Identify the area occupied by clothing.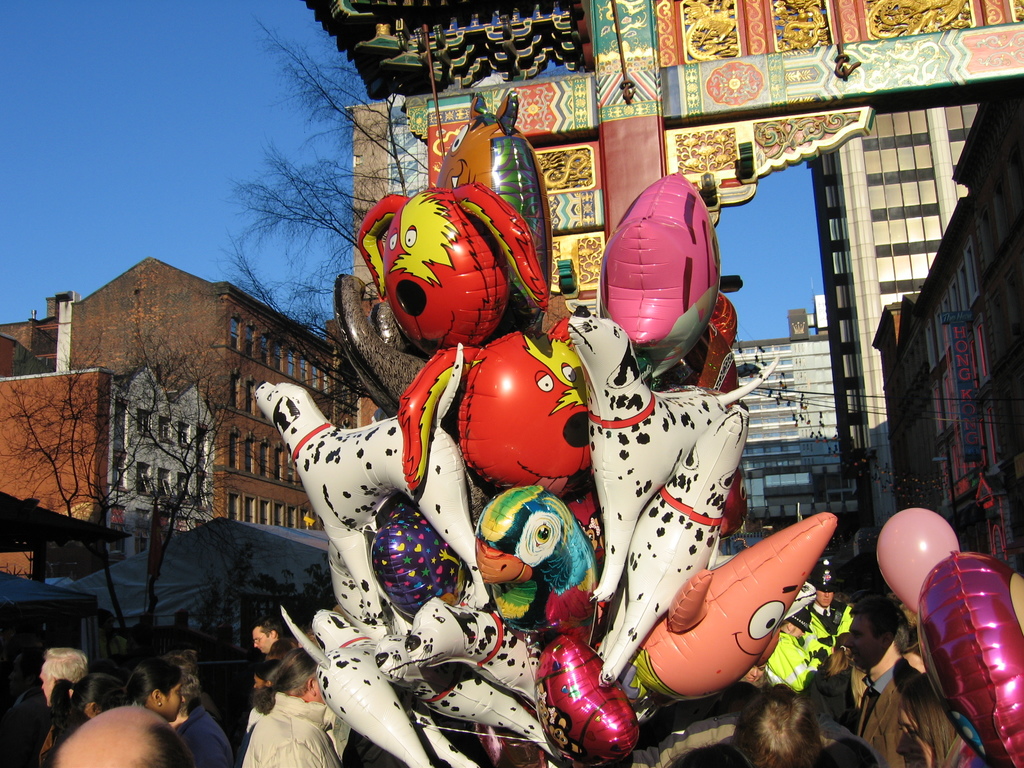
Area: <box>625,673,758,767</box>.
